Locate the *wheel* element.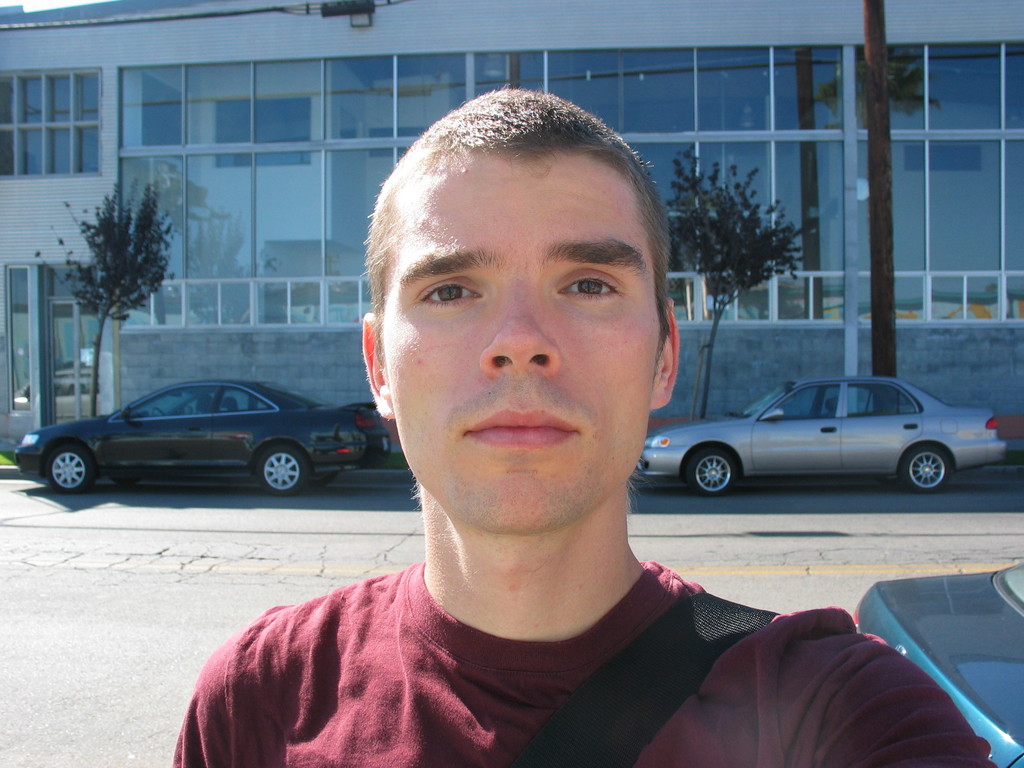
Element bbox: 685, 444, 748, 497.
